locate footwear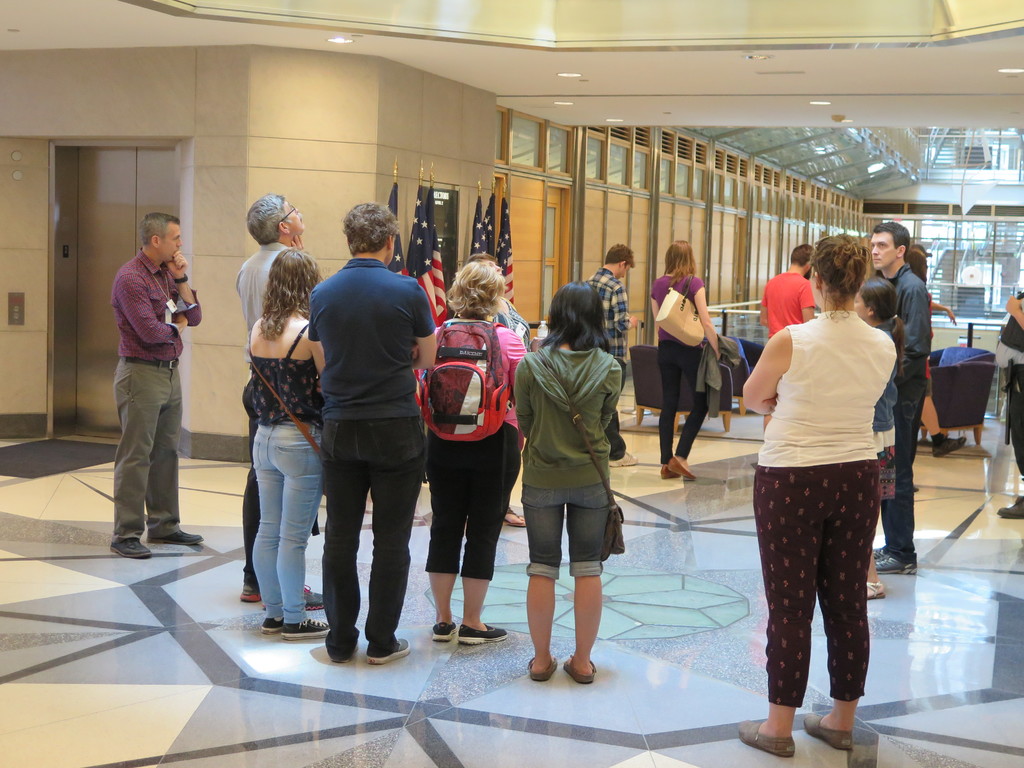
[x1=738, y1=719, x2=794, y2=756]
